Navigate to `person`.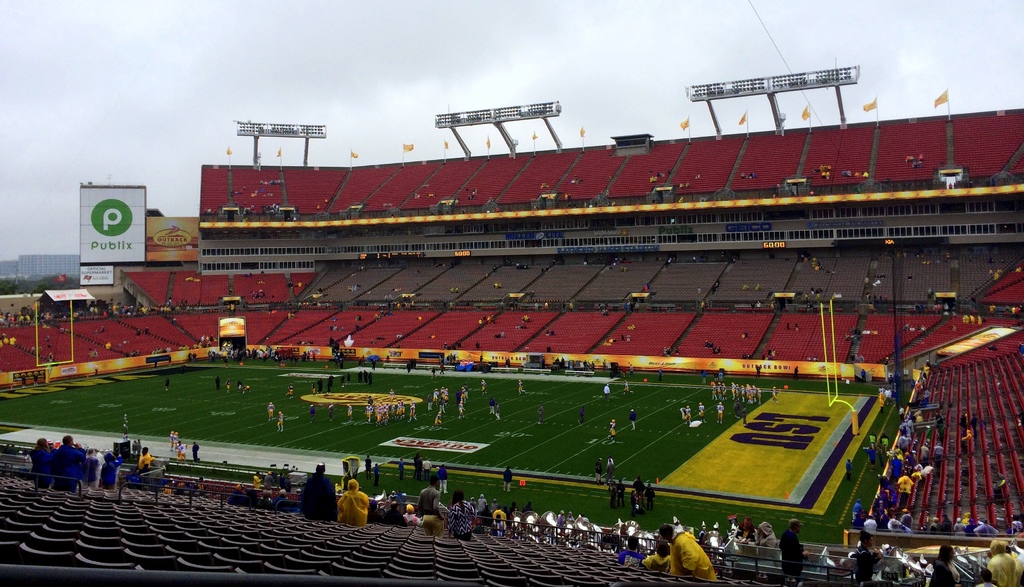
Navigation target: bbox(961, 417, 967, 424).
